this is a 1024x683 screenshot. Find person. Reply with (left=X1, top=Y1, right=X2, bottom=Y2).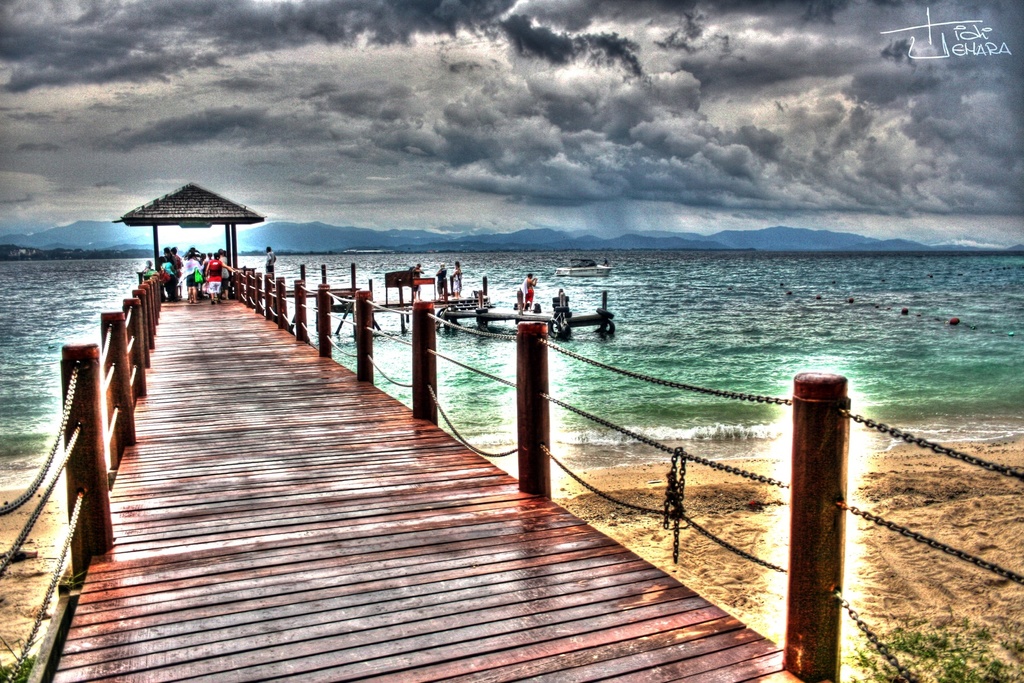
(left=450, top=257, right=463, bottom=296).
